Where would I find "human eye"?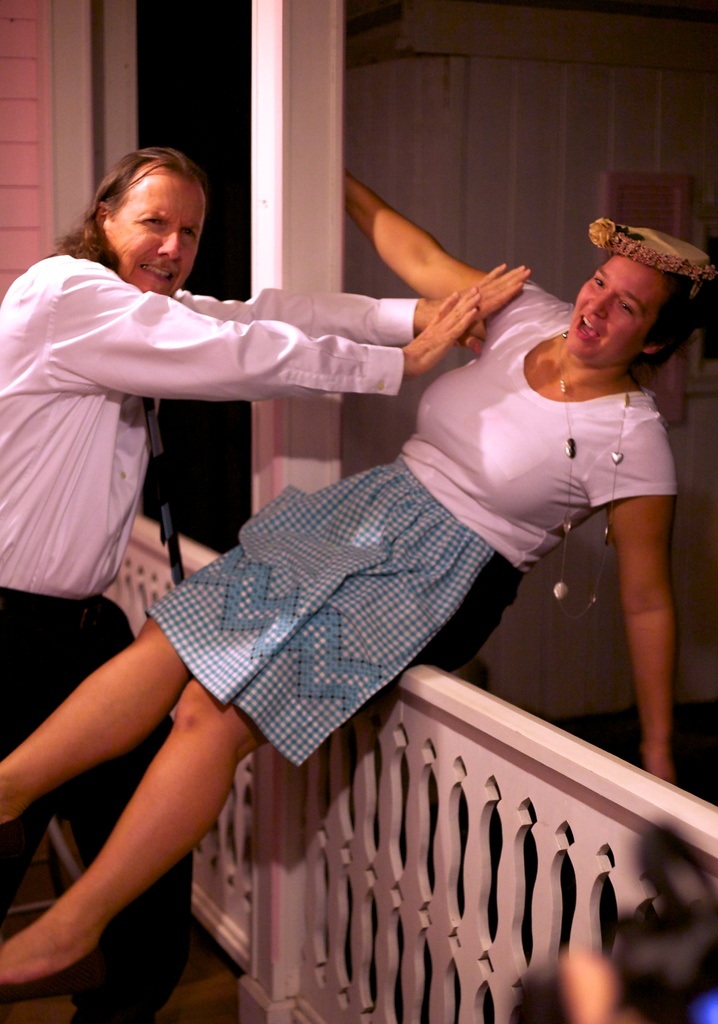
At region(619, 301, 637, 319).
